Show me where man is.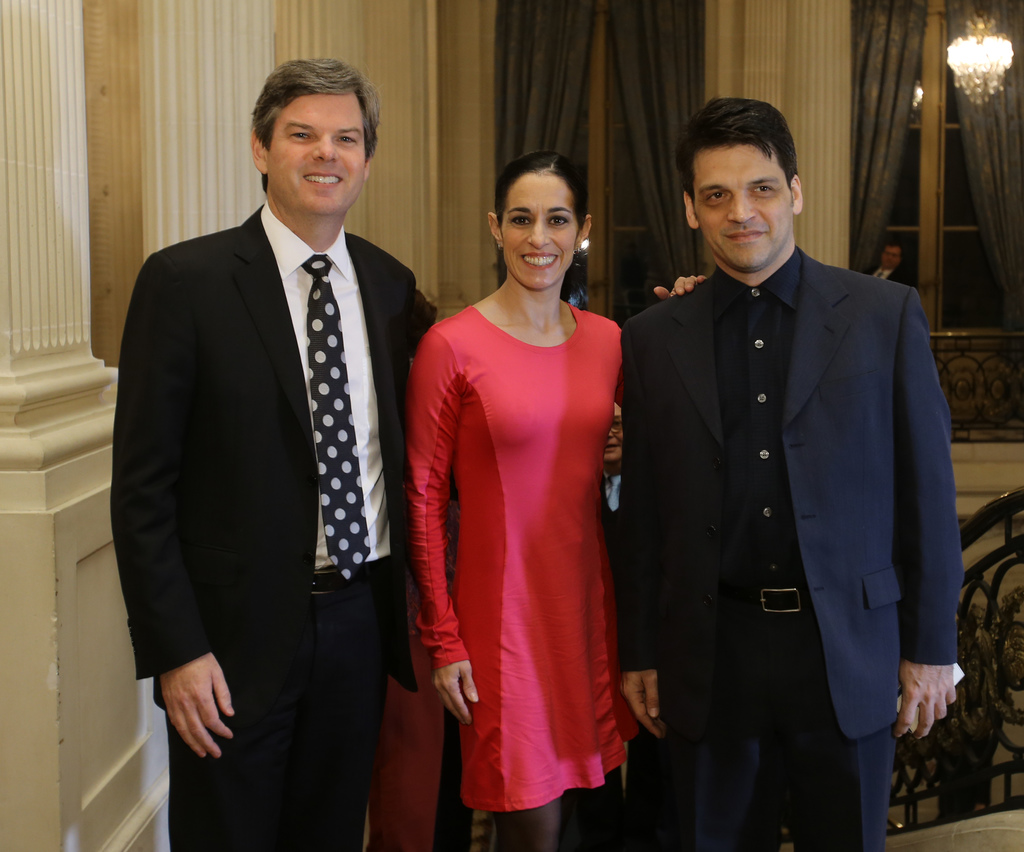
man is at 110/58/424/851.
